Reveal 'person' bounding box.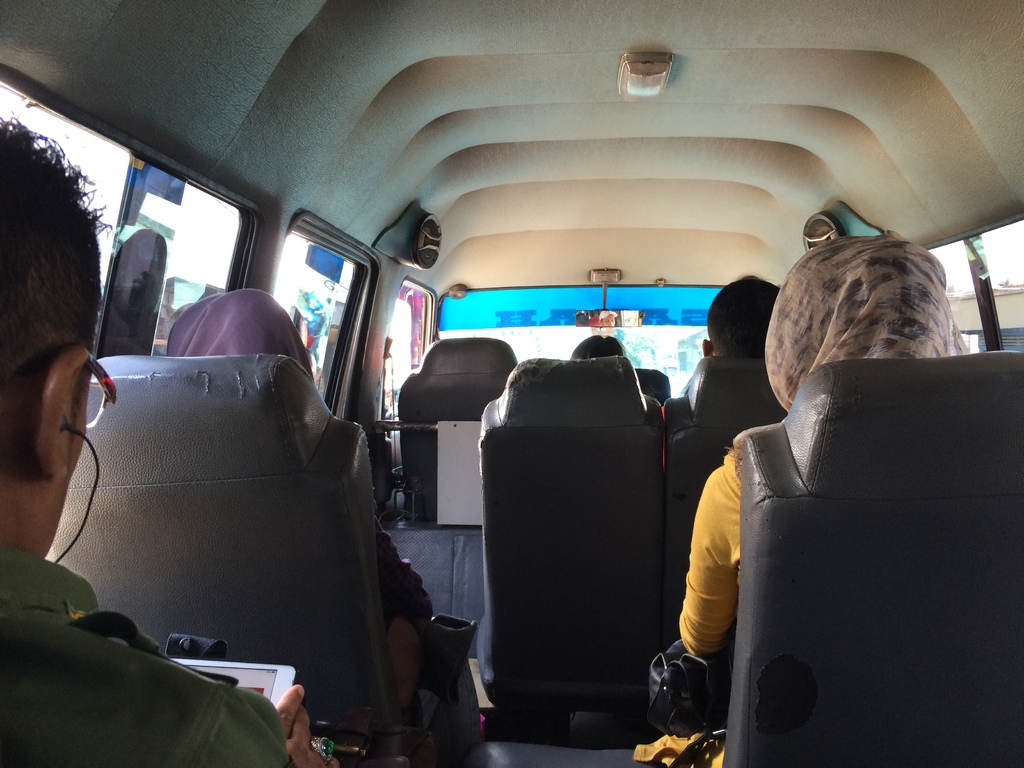
Revealed: detection(0, 109, 330, 767).
